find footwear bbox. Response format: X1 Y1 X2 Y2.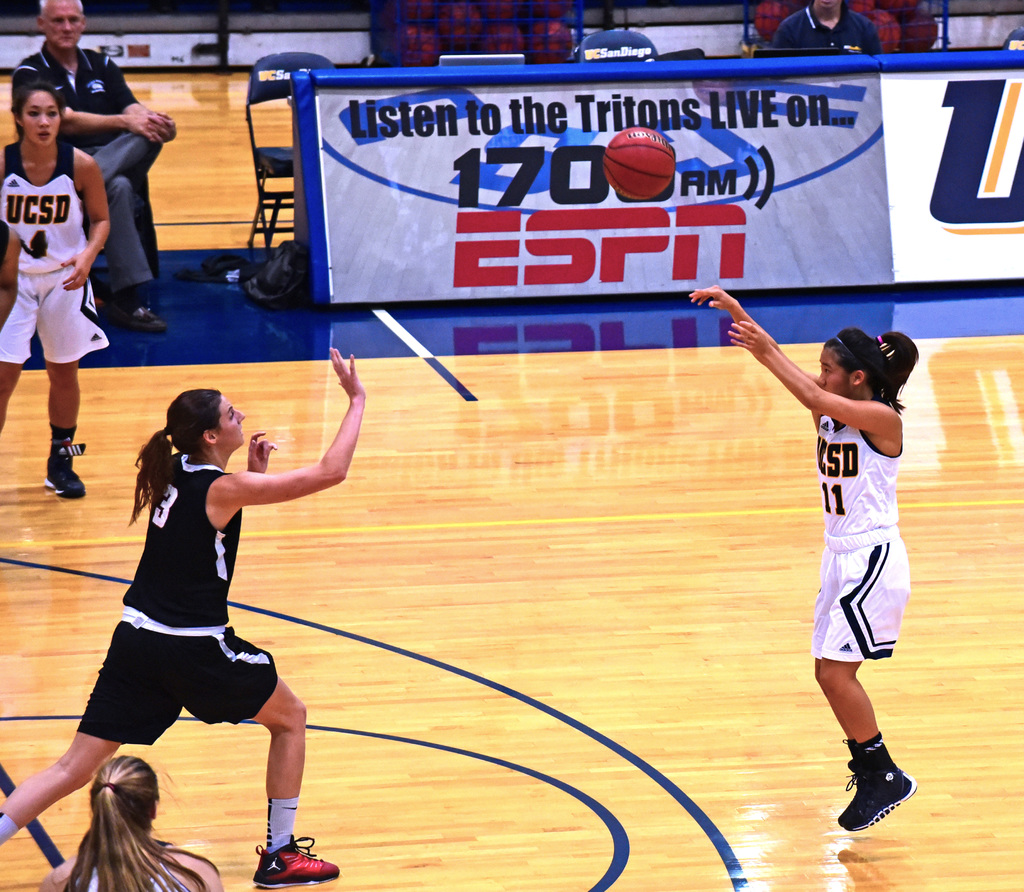
838 774 865 822.
